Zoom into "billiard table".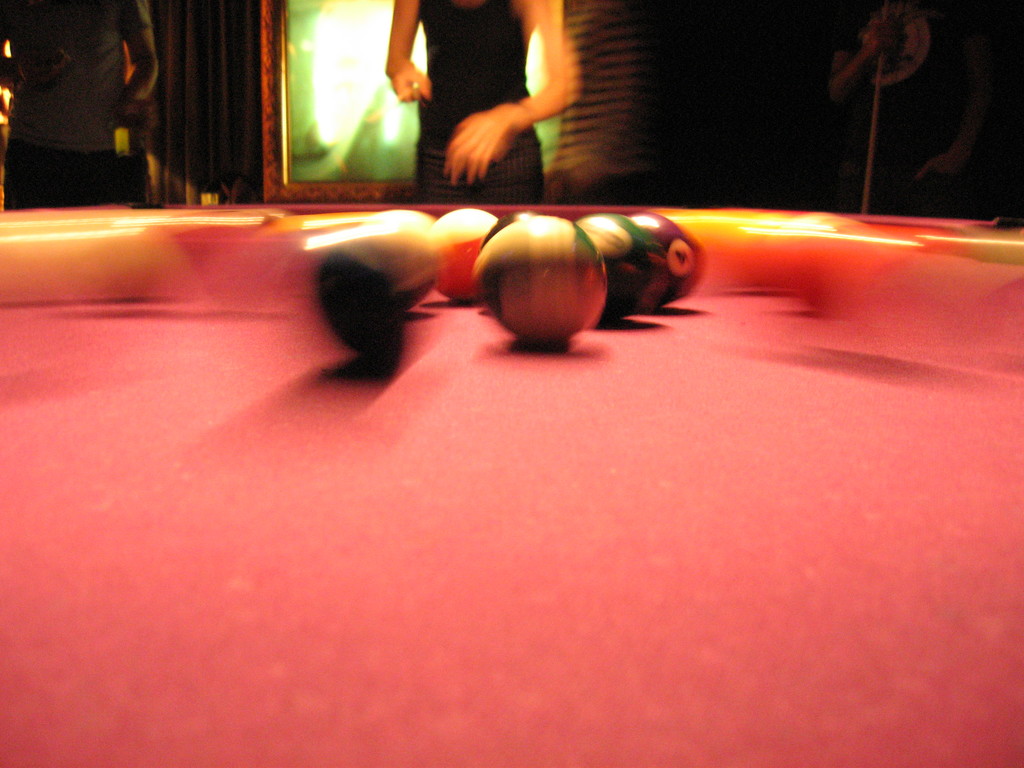
Zoom target: [left=0, top=203, right=1023, bottom=767].
